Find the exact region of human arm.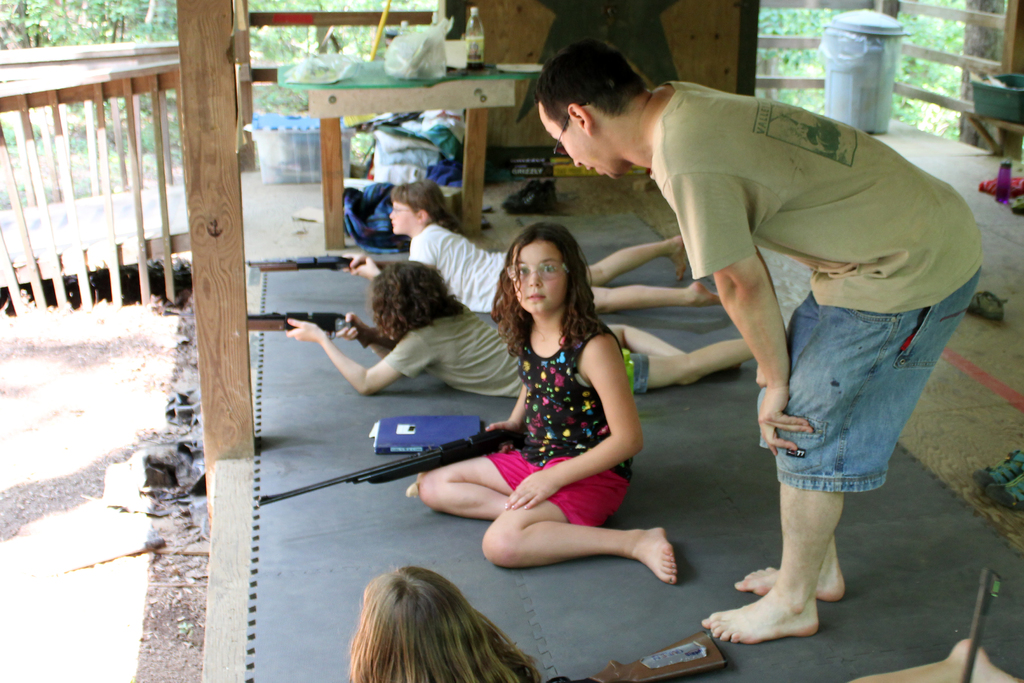
Exact region: 346,249,409,266.
